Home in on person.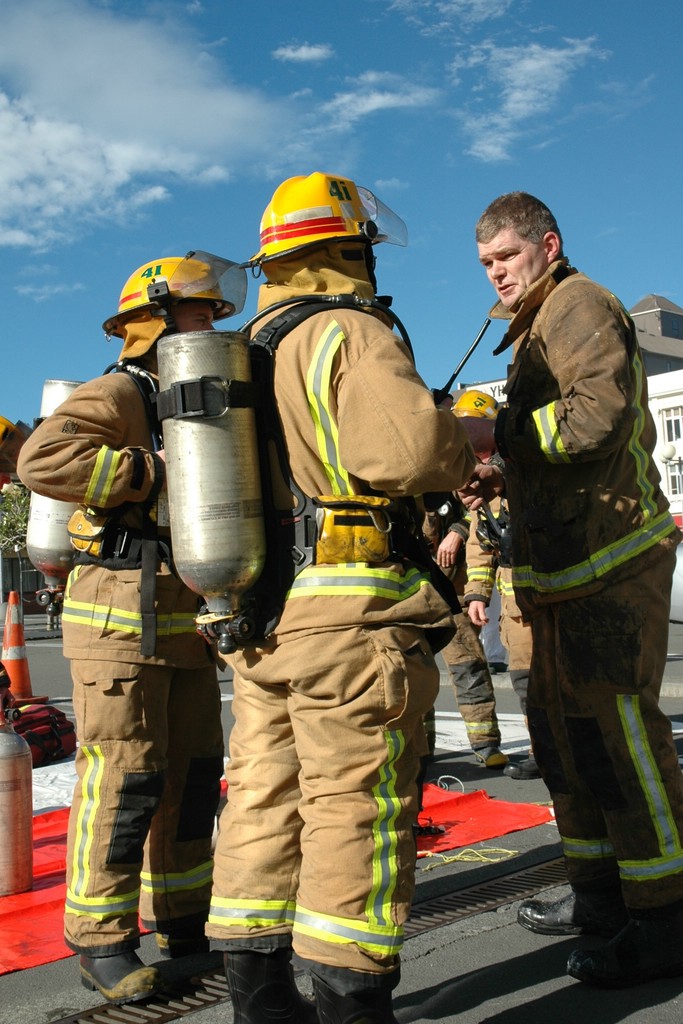
Homed in at detection(422, 490, 498, 770).
